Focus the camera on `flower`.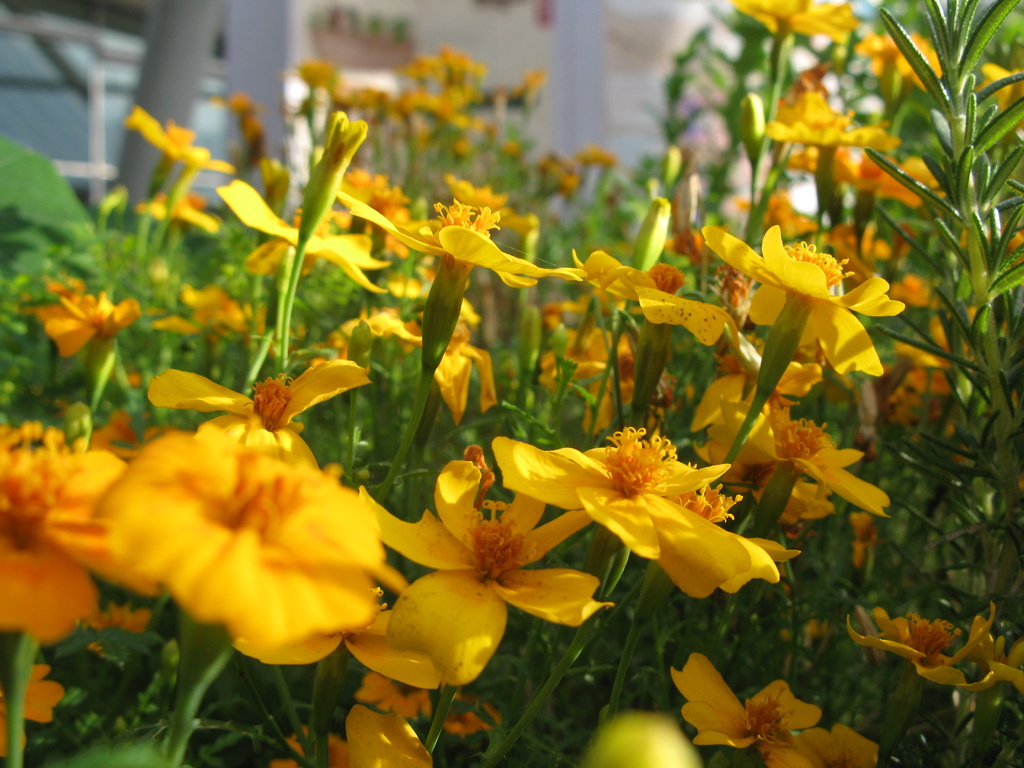
Focus region: pyautogui.locateOnScreen(698, 223, 907, 376).
